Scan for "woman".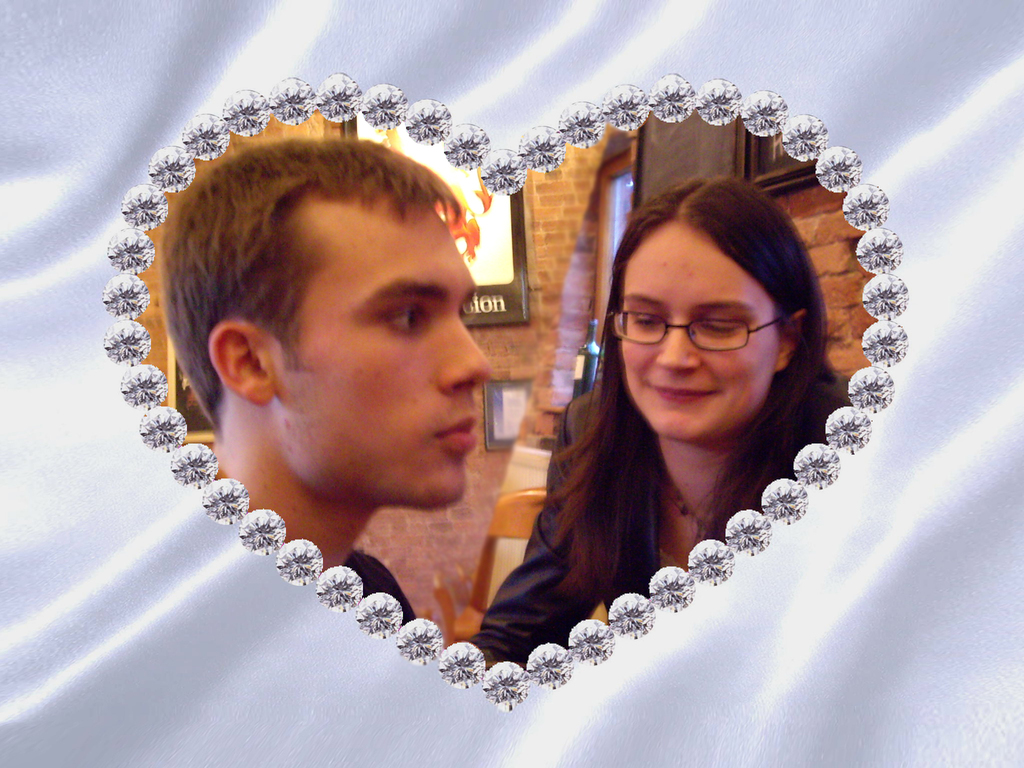
Scan result: bbox=[456, 158, 858, 668].
